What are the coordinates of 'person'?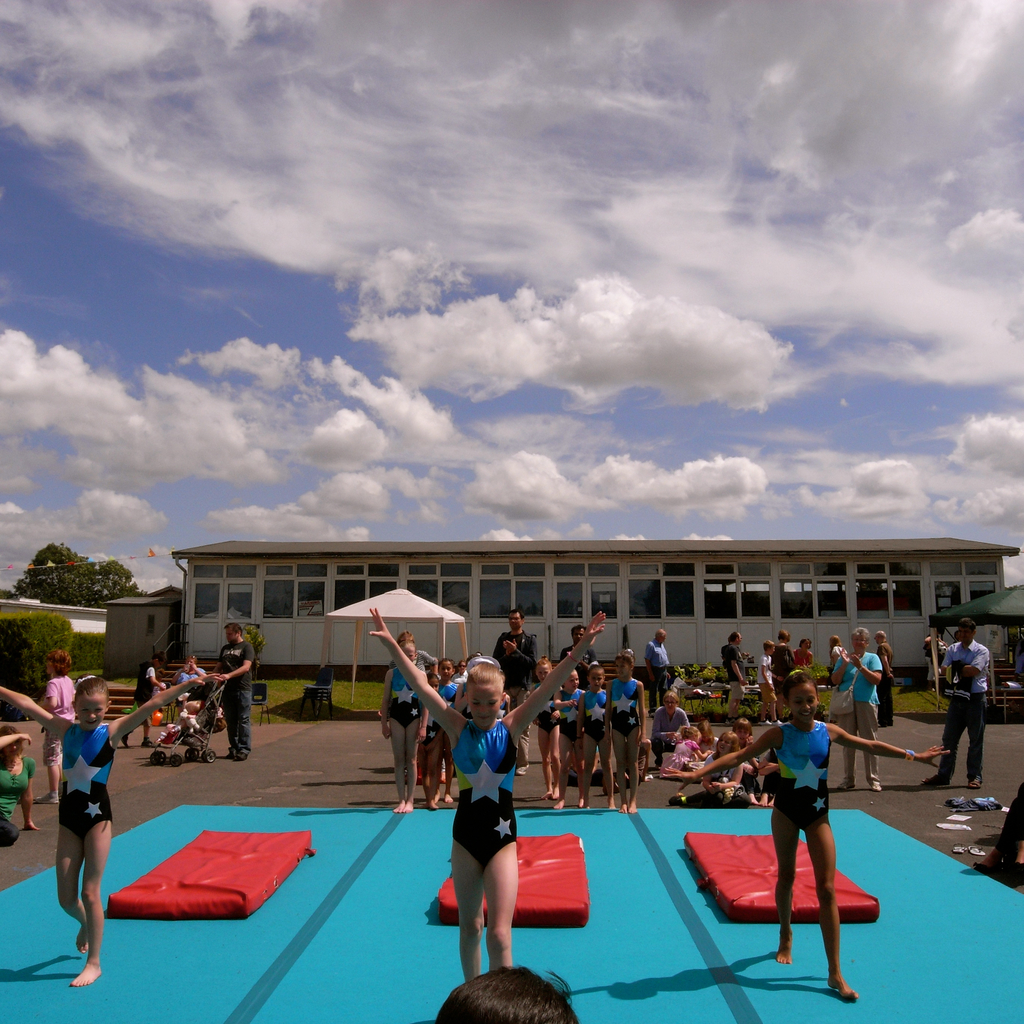
(375, 630, 422, 812).
